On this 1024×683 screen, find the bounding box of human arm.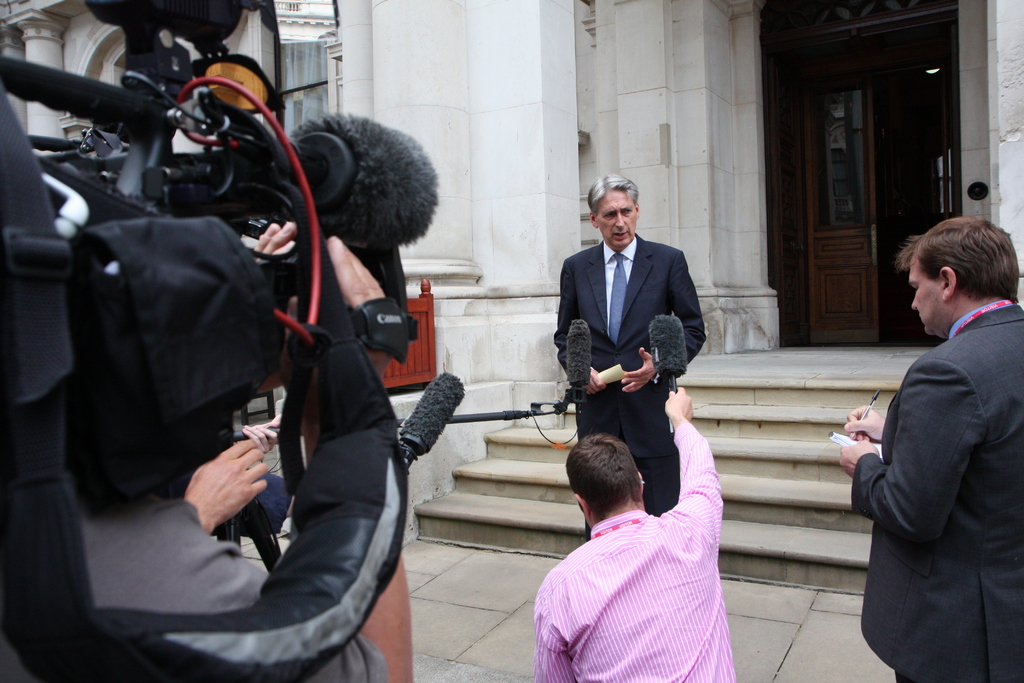
Bounding box: bbox=(237, 409, 287, 462).
